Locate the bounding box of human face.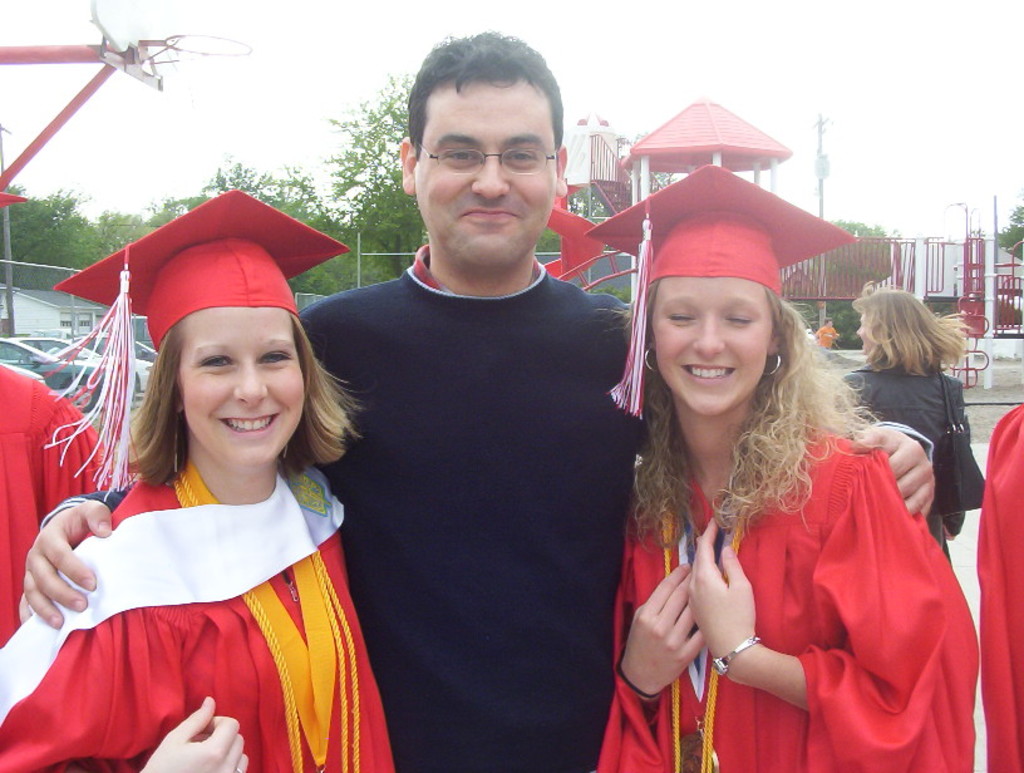
Bounding box: pyautogui.locateOnScreen(177, 305, 304, 472).
